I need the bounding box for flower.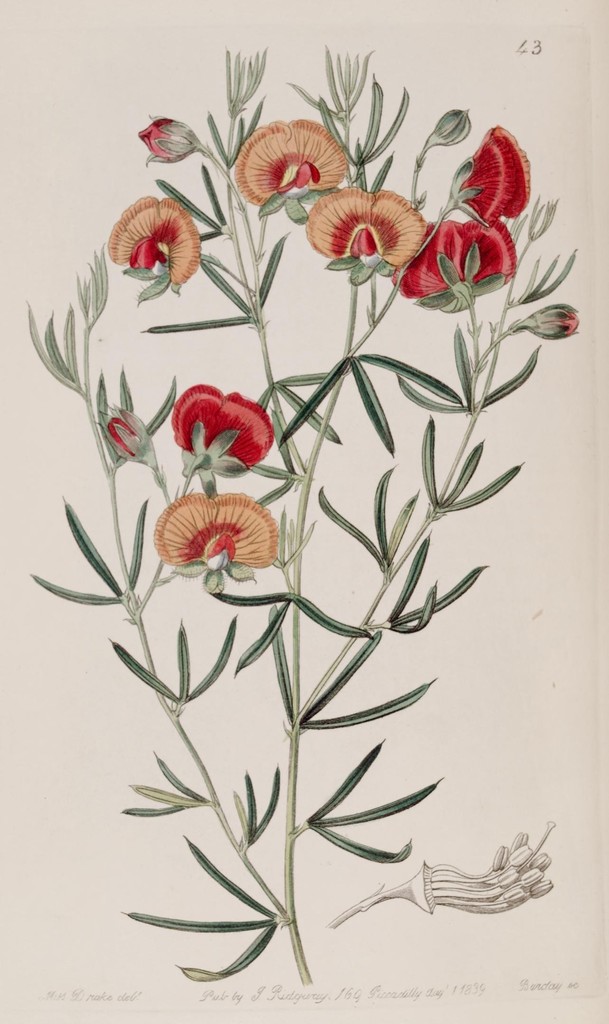
Here it is: bbox(378, 821, 562, 910).
